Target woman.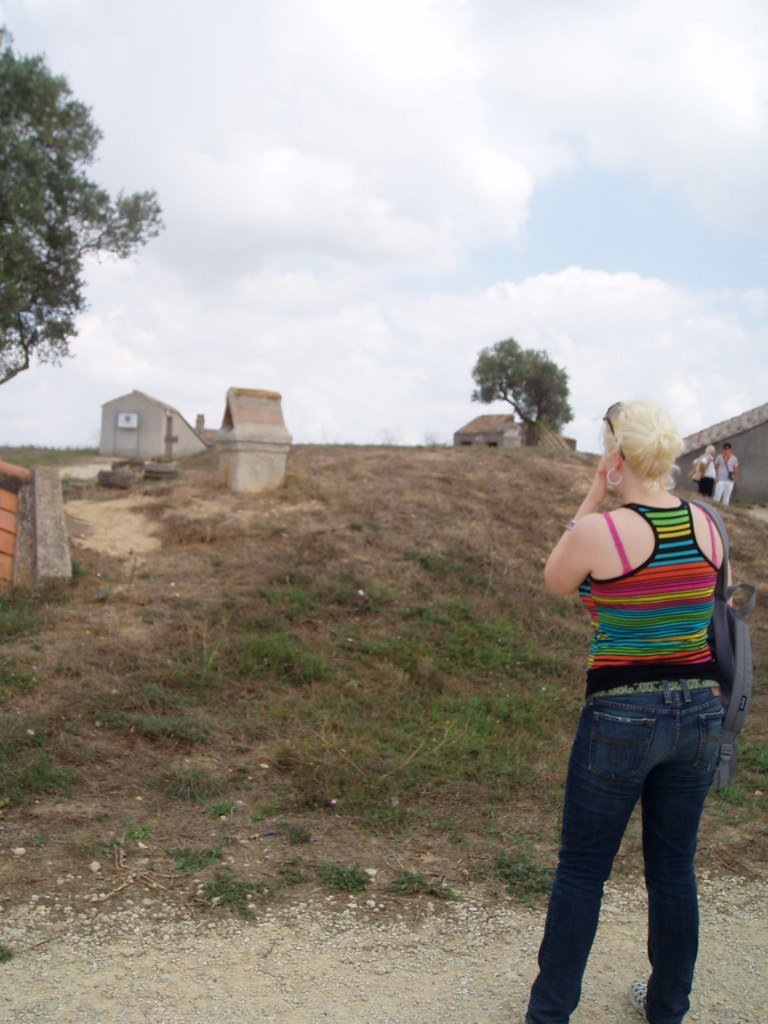
Target region: select_region(696, 444, 718, 497).
